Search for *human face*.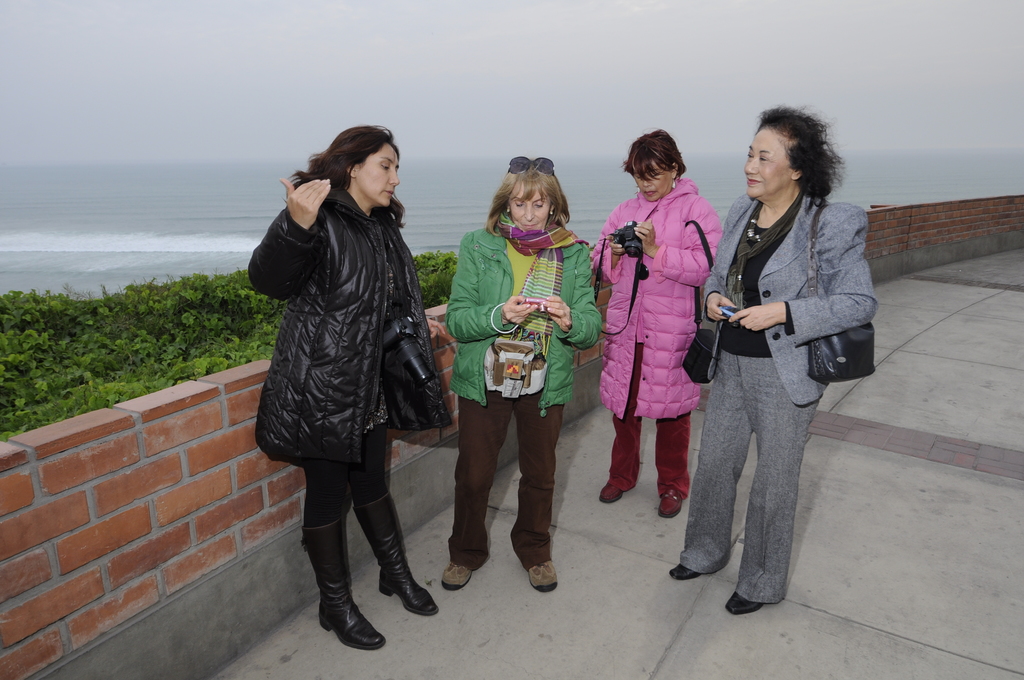
Found at detection(354, 145, 397, 208).
